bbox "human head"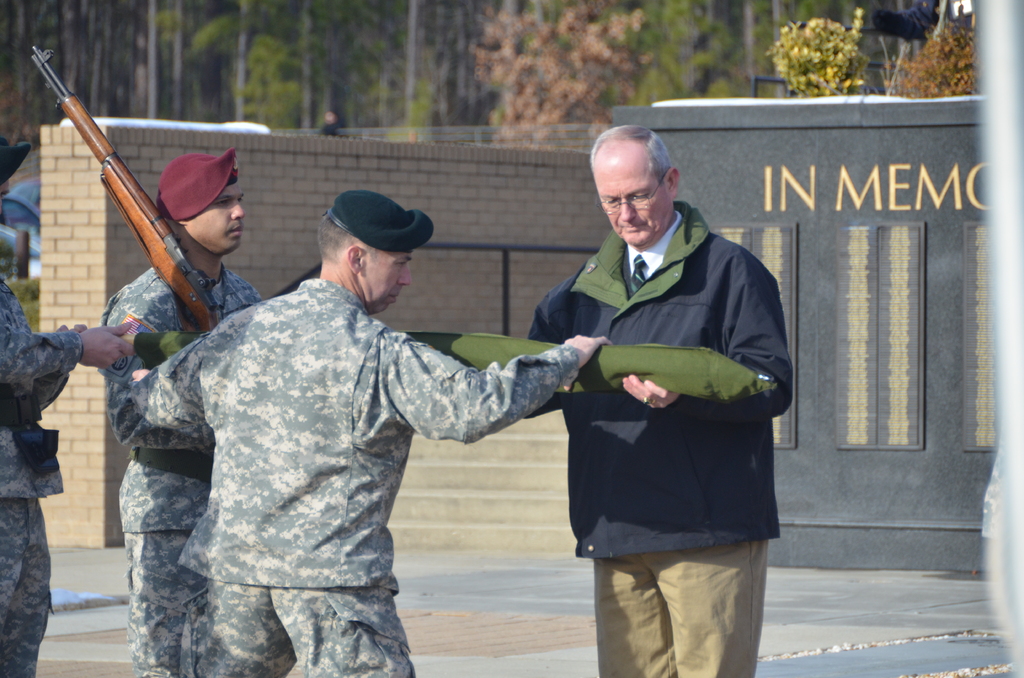
<bbox>319, 189, 435, 312</bbox>
